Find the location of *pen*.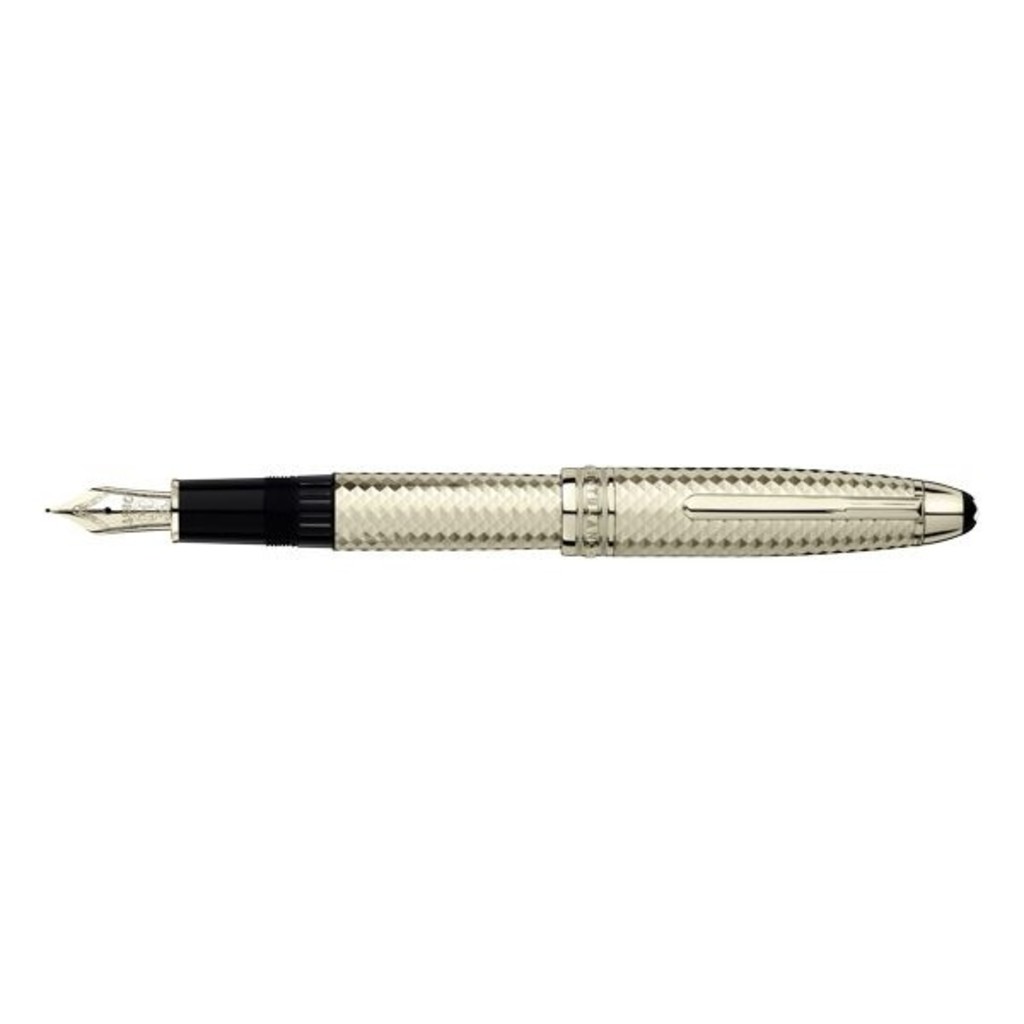
Location: rect(41, 452, 978, 572).
